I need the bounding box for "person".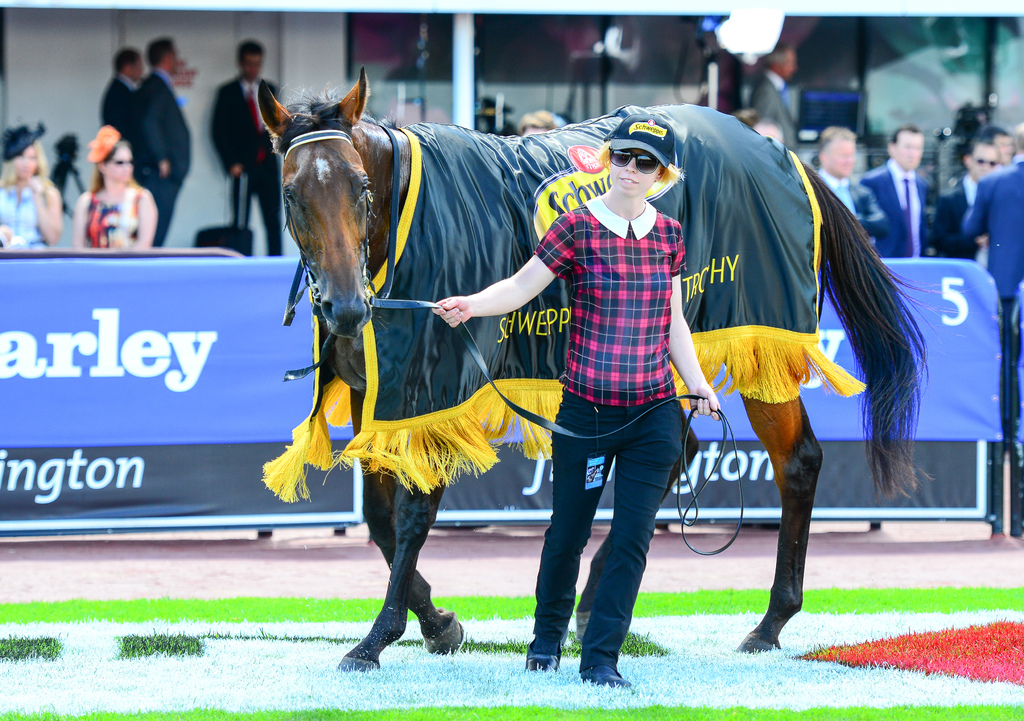
Here it is: (x1=97, y1=47, x2=144, y2=143).
